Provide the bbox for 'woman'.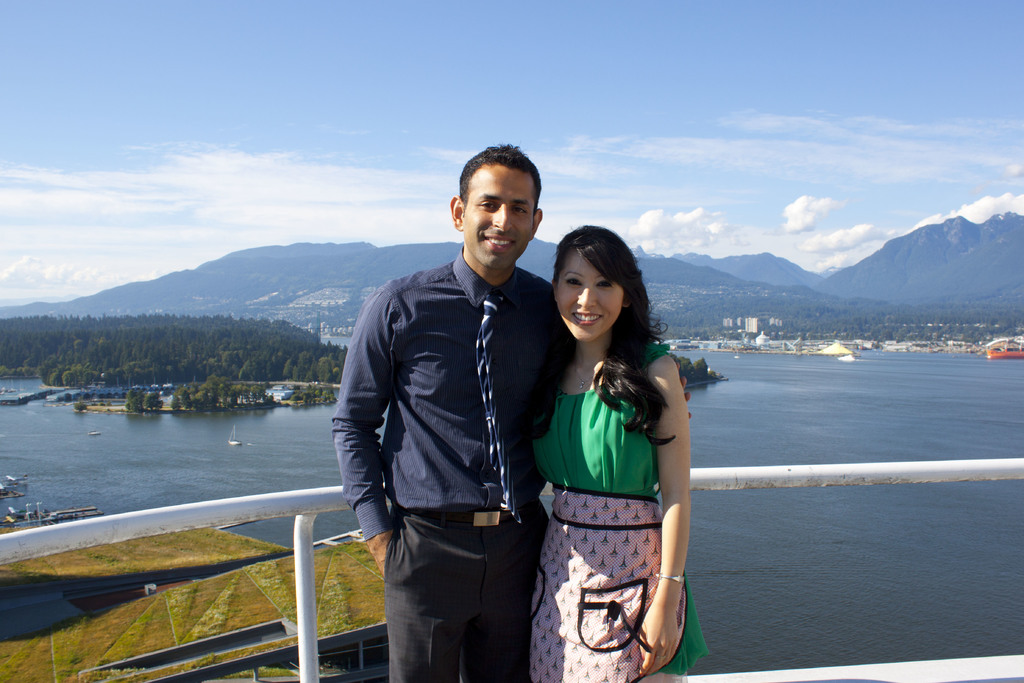
516,215,705,679.
